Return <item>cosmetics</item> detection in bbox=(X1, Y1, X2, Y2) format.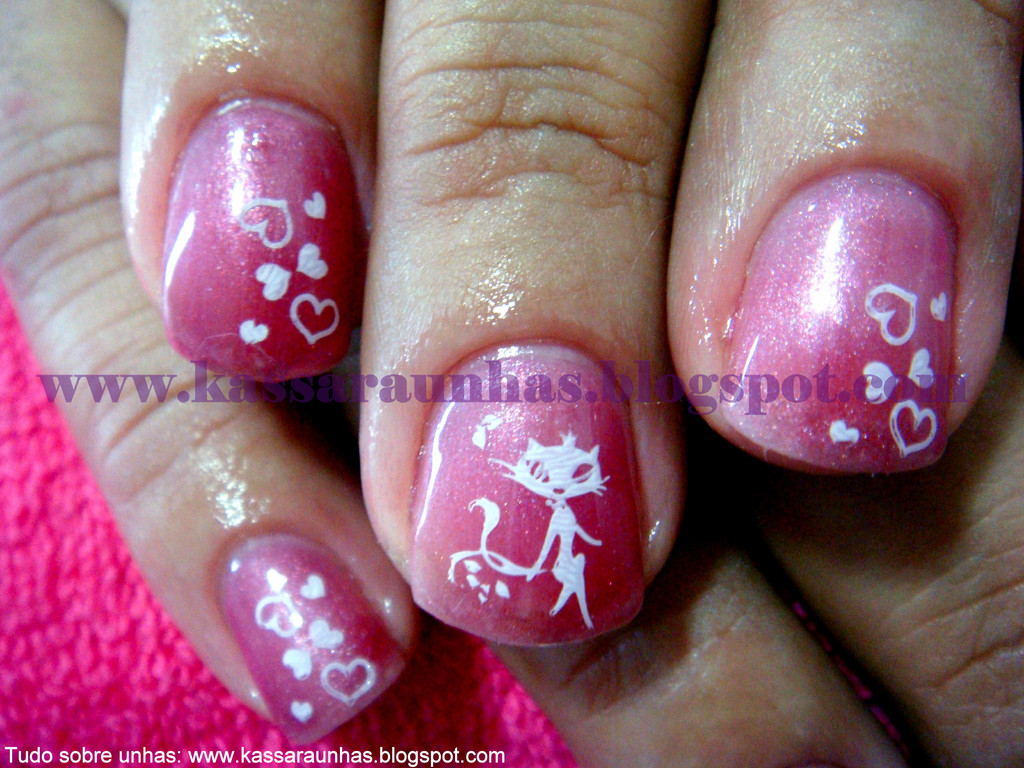
bbox=(710, 161, 953, 484).
